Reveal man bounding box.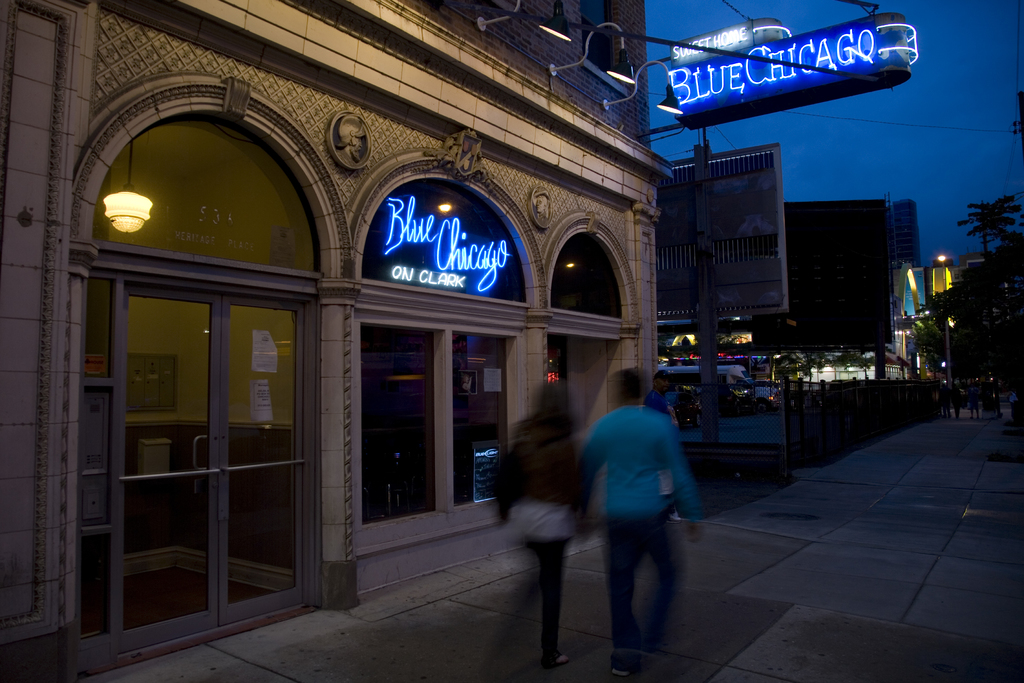
Revealed: [580,366,695,673].
